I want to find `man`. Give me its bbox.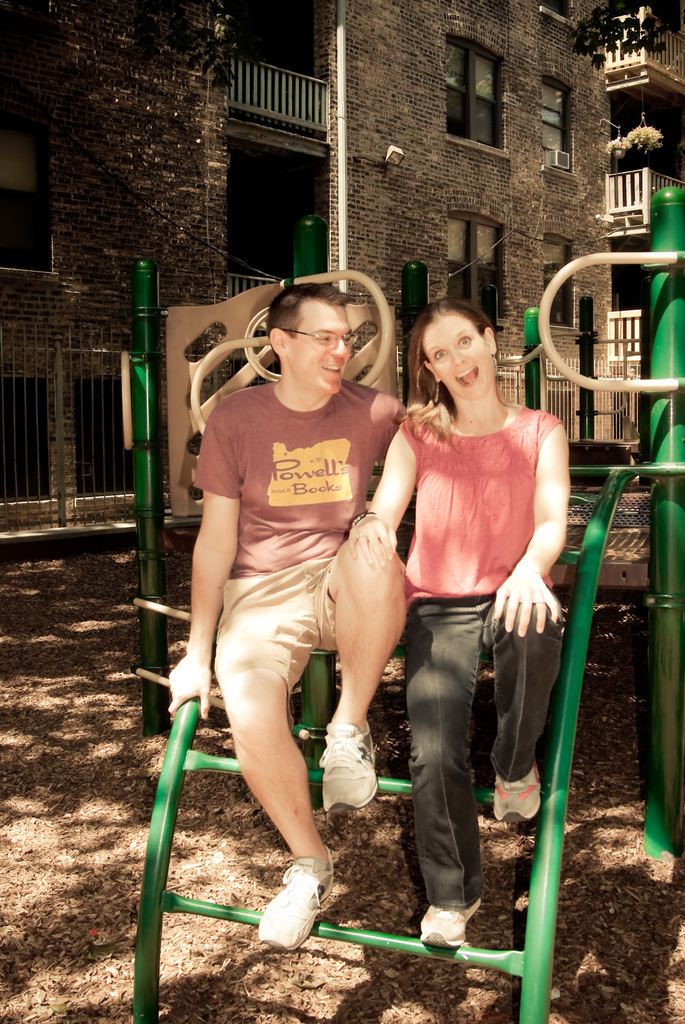
region(167, 282, 412, 952).
